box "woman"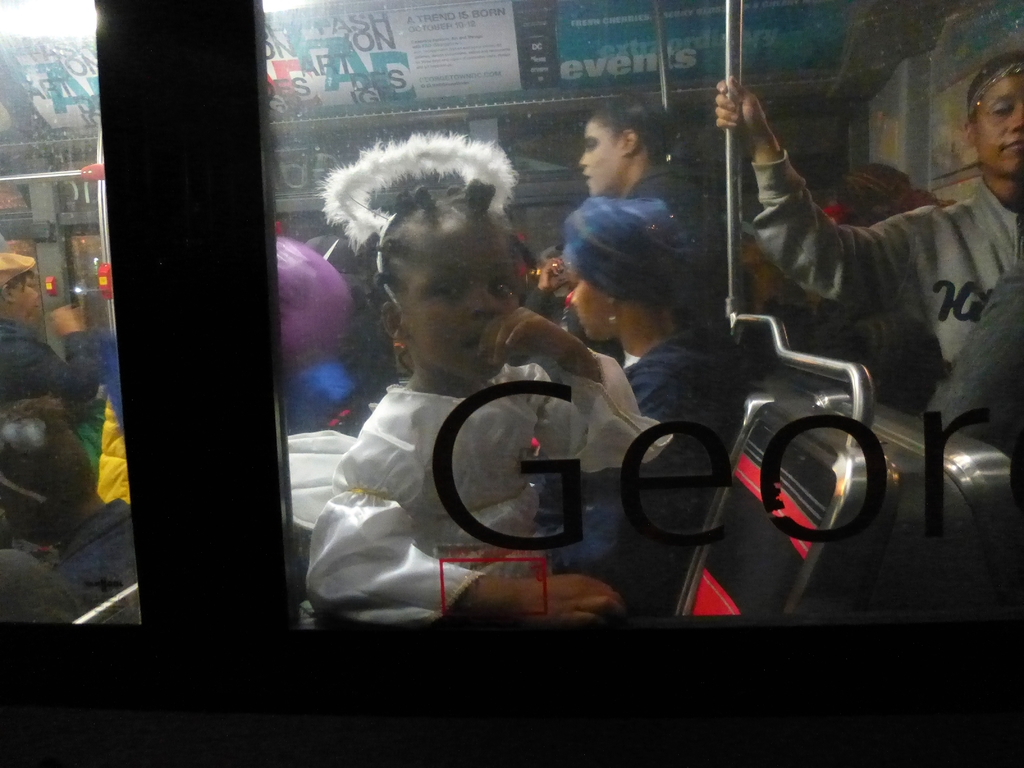
crop(712, 44, 1023, 372)
